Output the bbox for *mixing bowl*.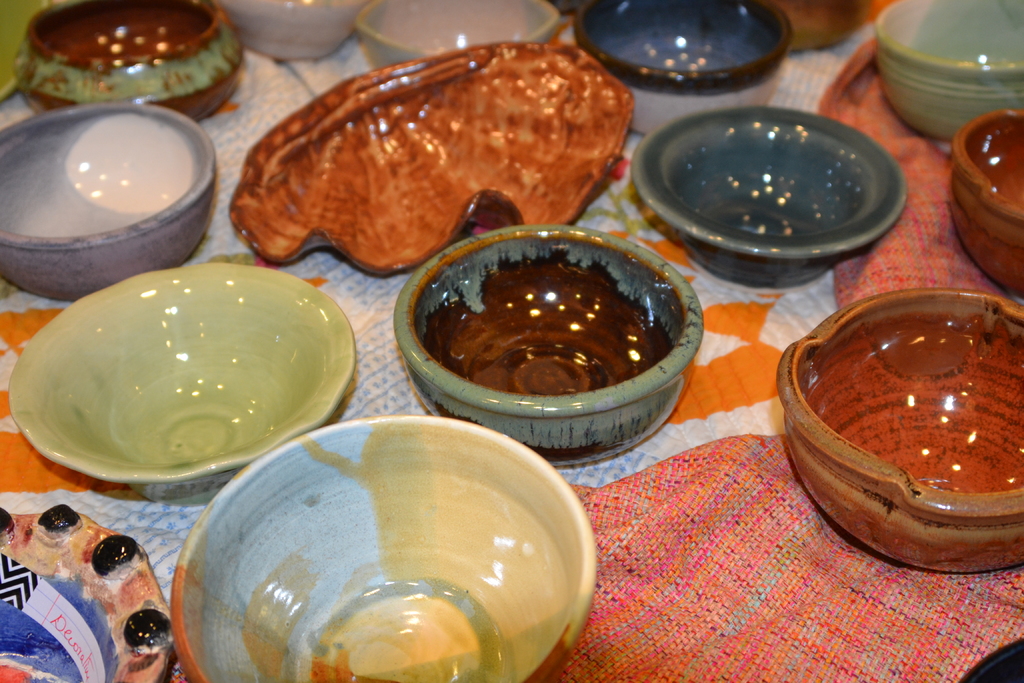
Rect(353, 0, 561, 70).
